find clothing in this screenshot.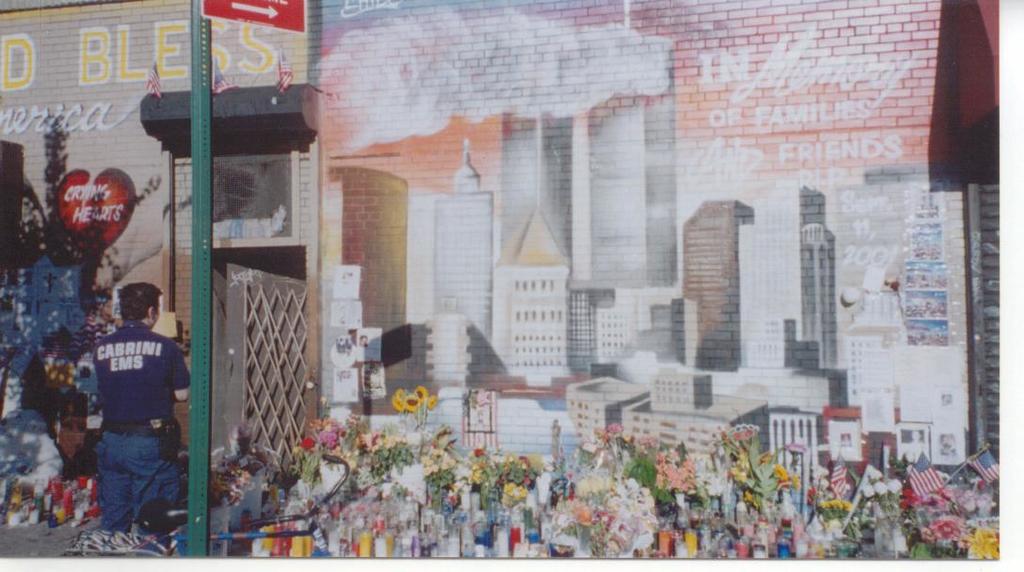
The bounding box for clothing is x1=72, y1=262, x2=190, y2=535.
